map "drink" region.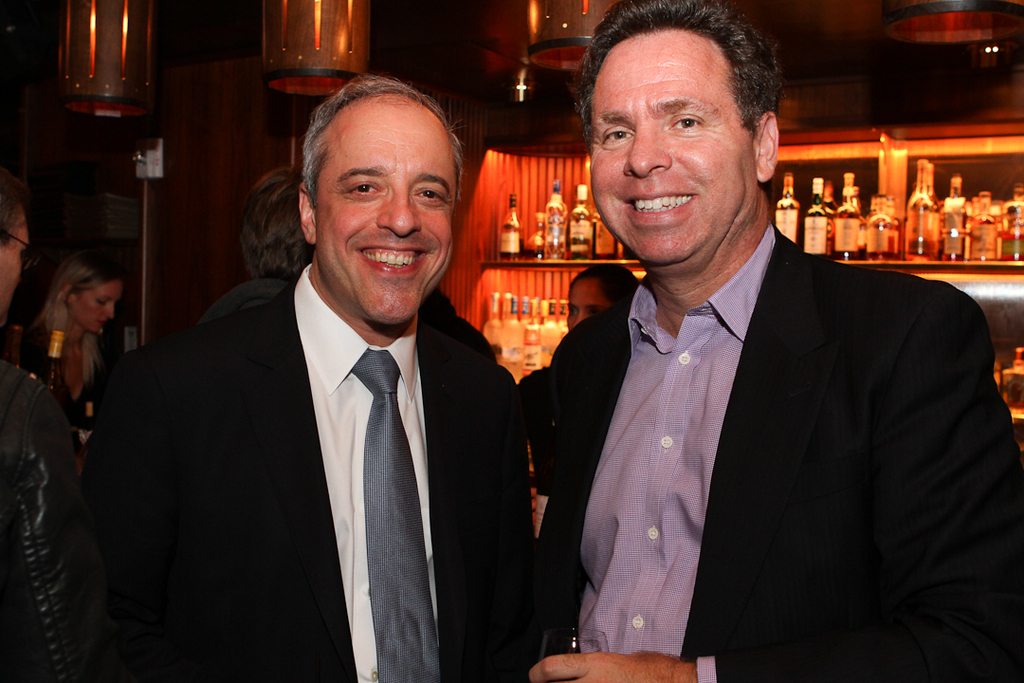
Mapped to pyautogui.locateOnScreen(925, 163, 939, 256).
